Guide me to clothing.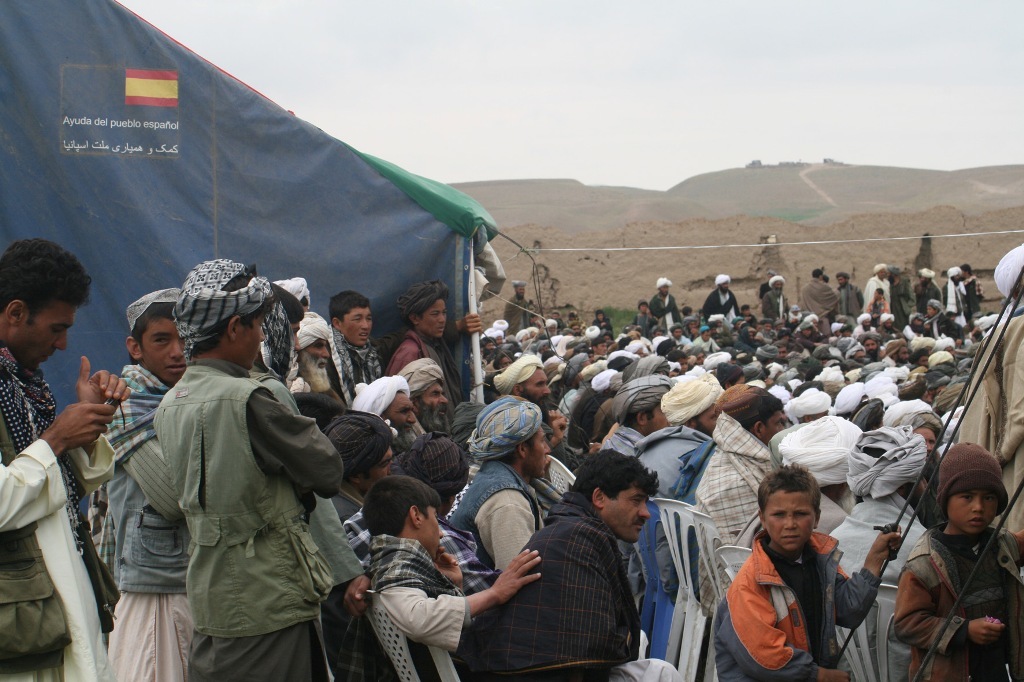
Guidance: (289,369,329,391).
